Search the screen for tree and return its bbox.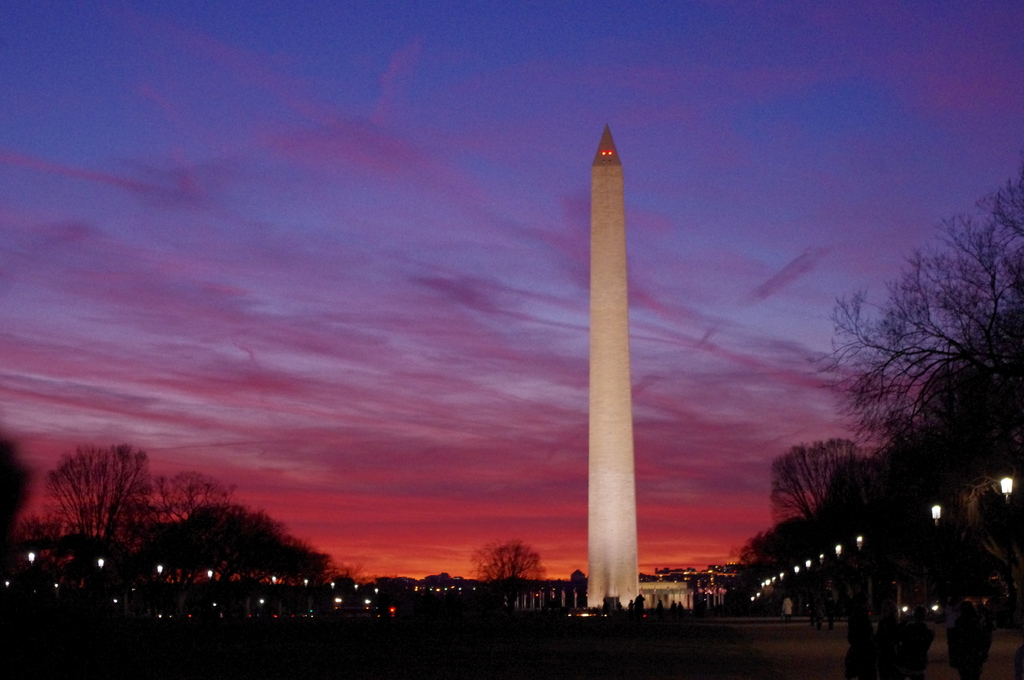
Found: left=470, top=540, right=549, bottom=614.
